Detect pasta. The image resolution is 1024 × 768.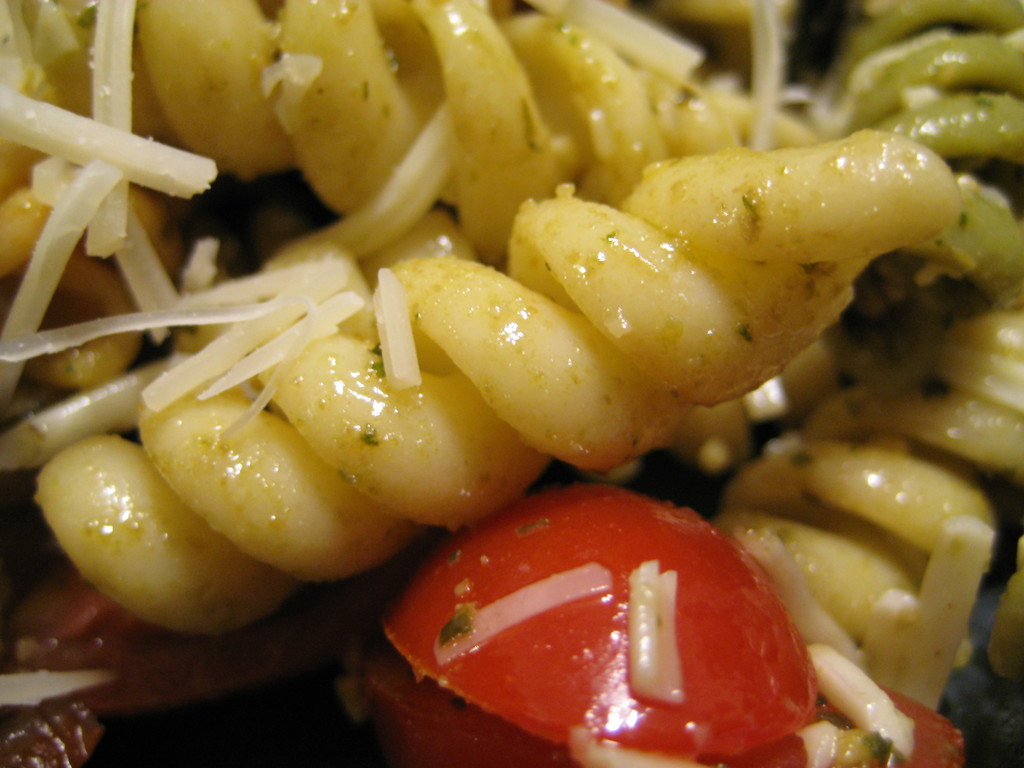
{"x1": 0, "y1": 0, "x2": 1023, "y2": 767}.
